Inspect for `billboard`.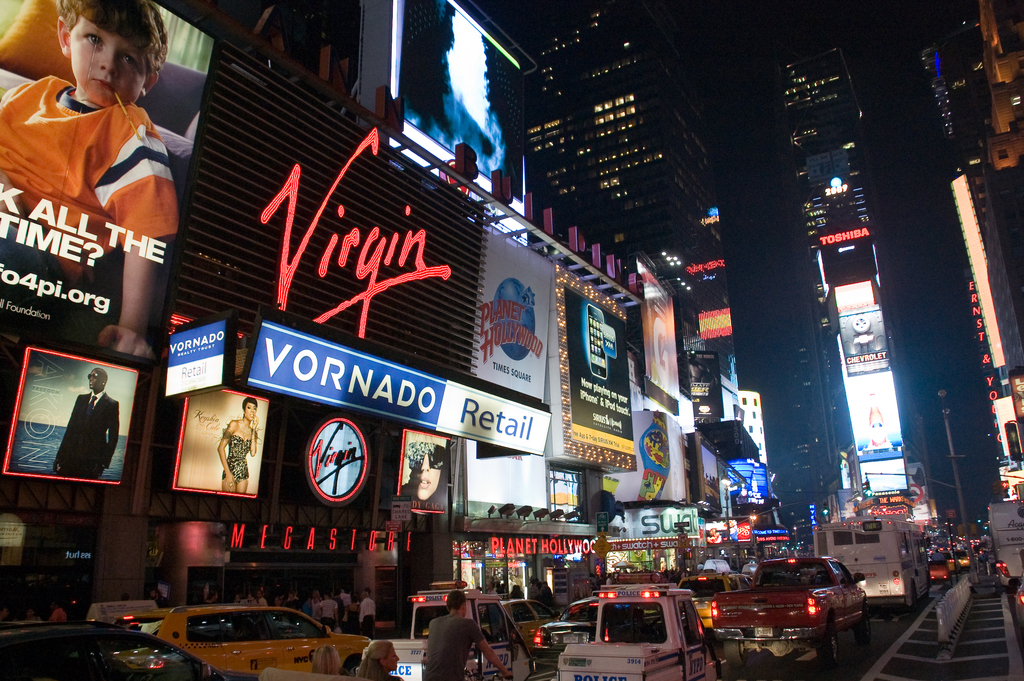
Inspection: <bbox>474, 228, 552, 397</bbox>.
